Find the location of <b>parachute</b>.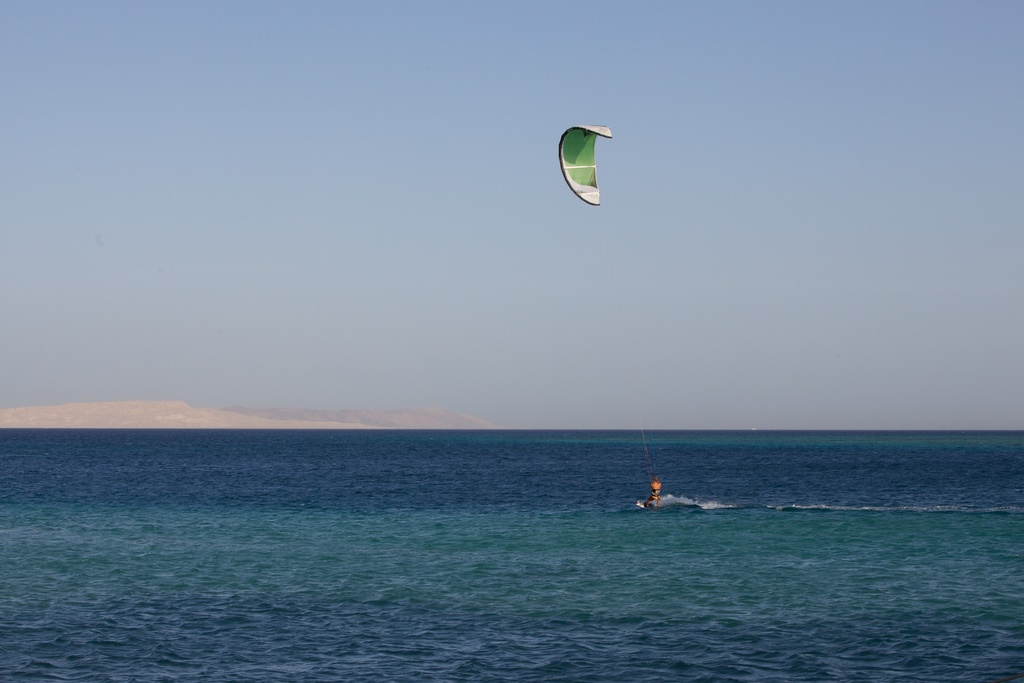
Location: pyautogui.locateOnScreen(559, 125, 605, 211).
